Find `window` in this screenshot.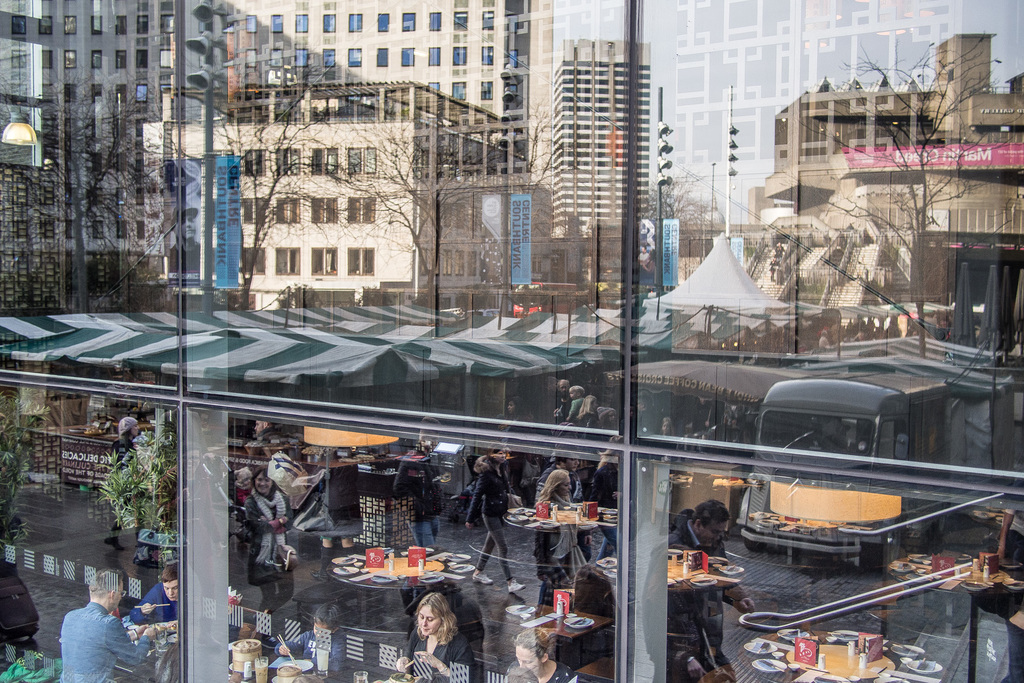
The bounding box for `window` is (342,45,362,63).
